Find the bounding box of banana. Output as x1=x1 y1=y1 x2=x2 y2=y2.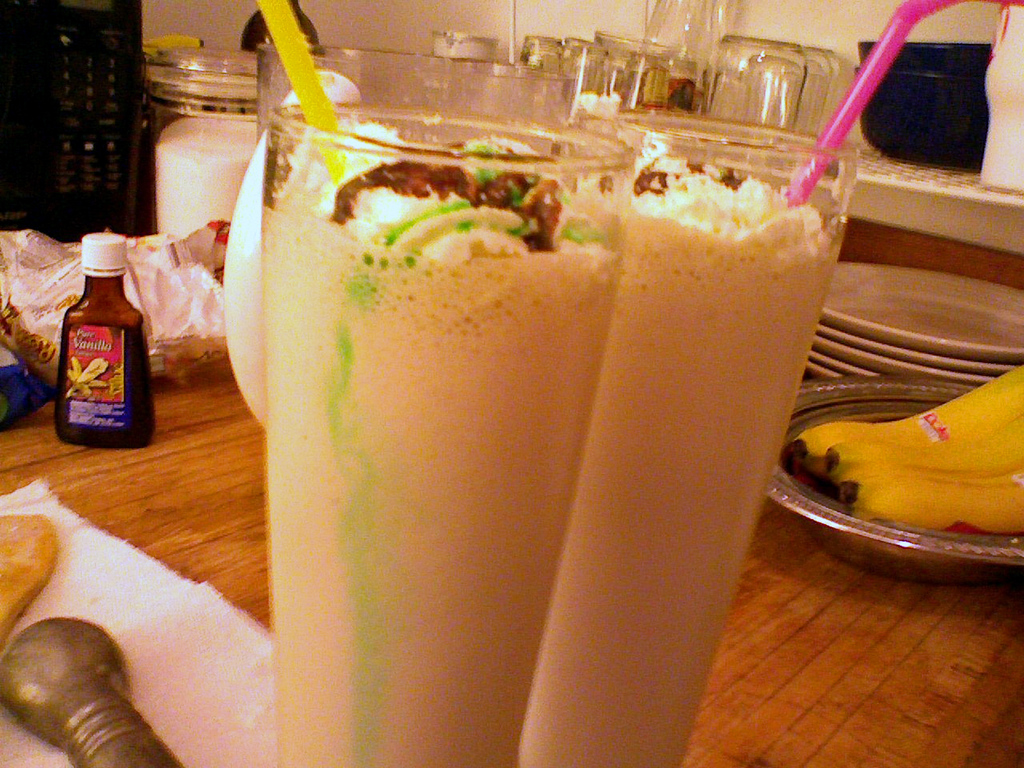
x1=840 y1=468 x2=1023 y2=534.
